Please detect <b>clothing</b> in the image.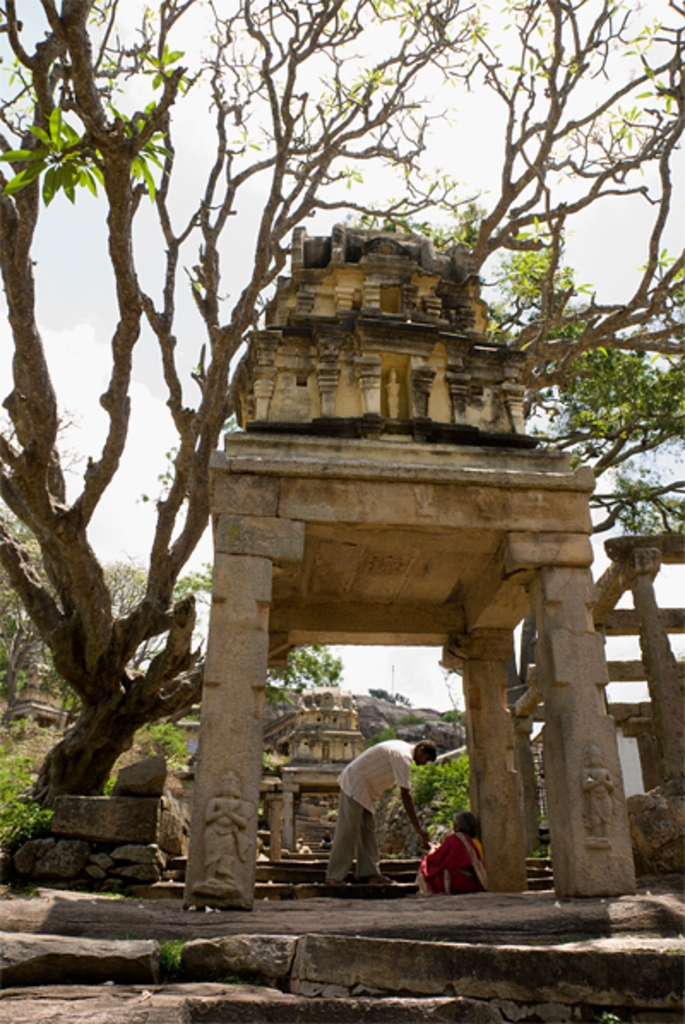
<region>327, 735, 408, 878</region>.
